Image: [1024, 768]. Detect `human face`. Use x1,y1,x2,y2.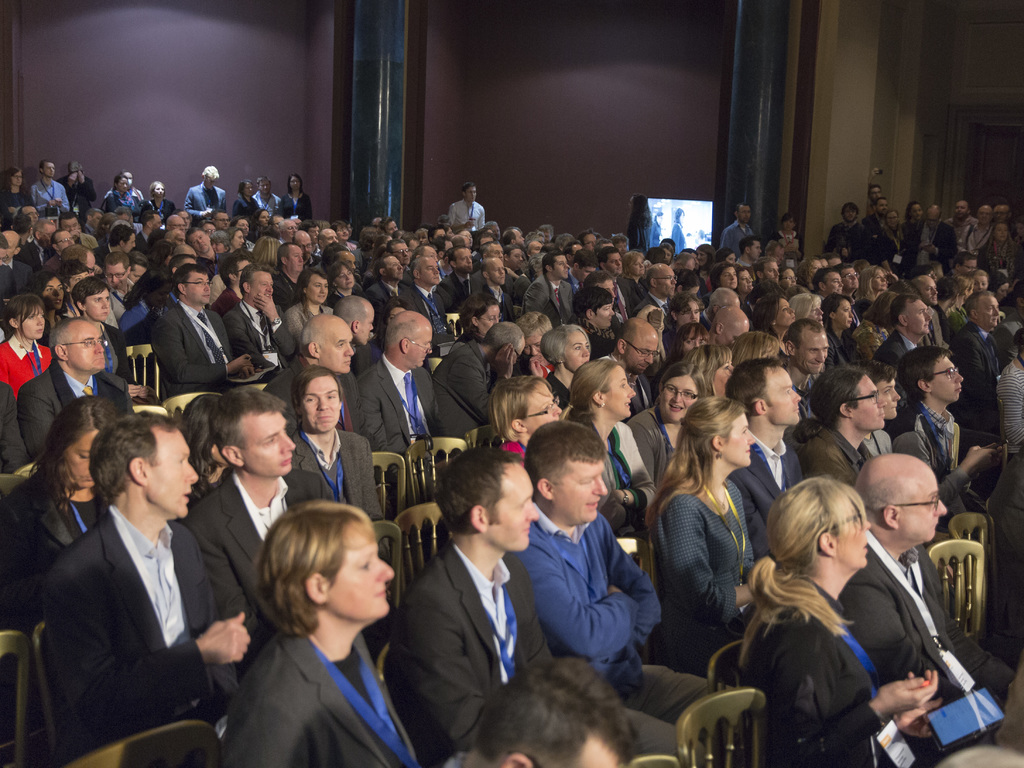
718,263,735,291.
